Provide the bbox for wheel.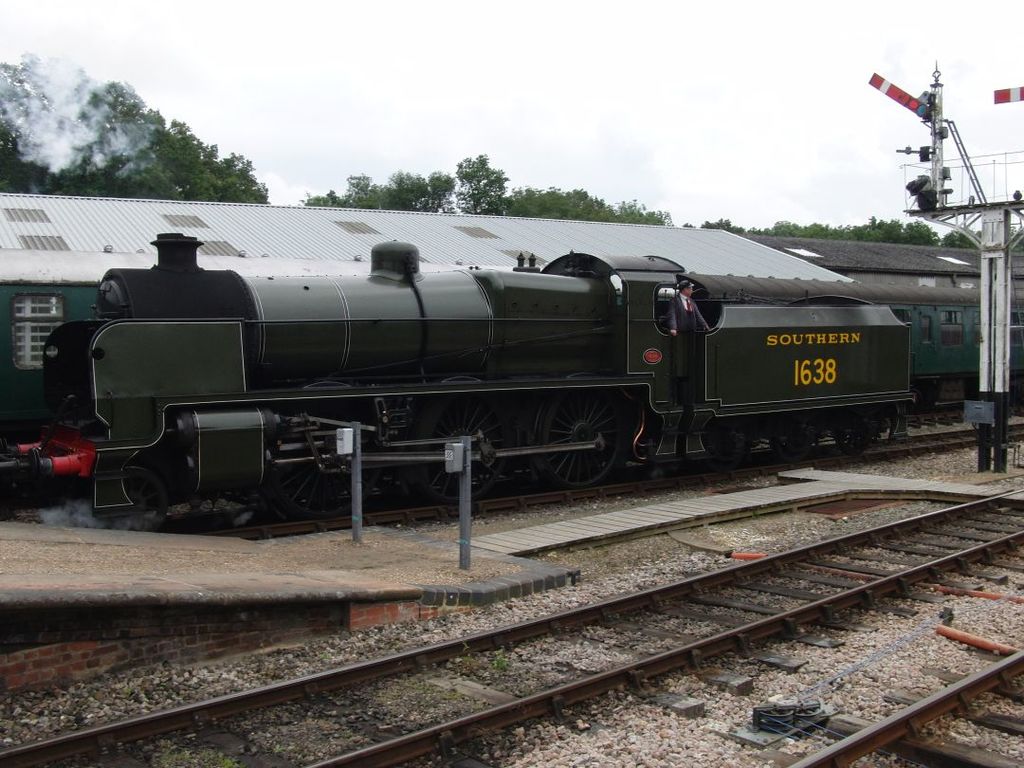
410,389,514,511.
